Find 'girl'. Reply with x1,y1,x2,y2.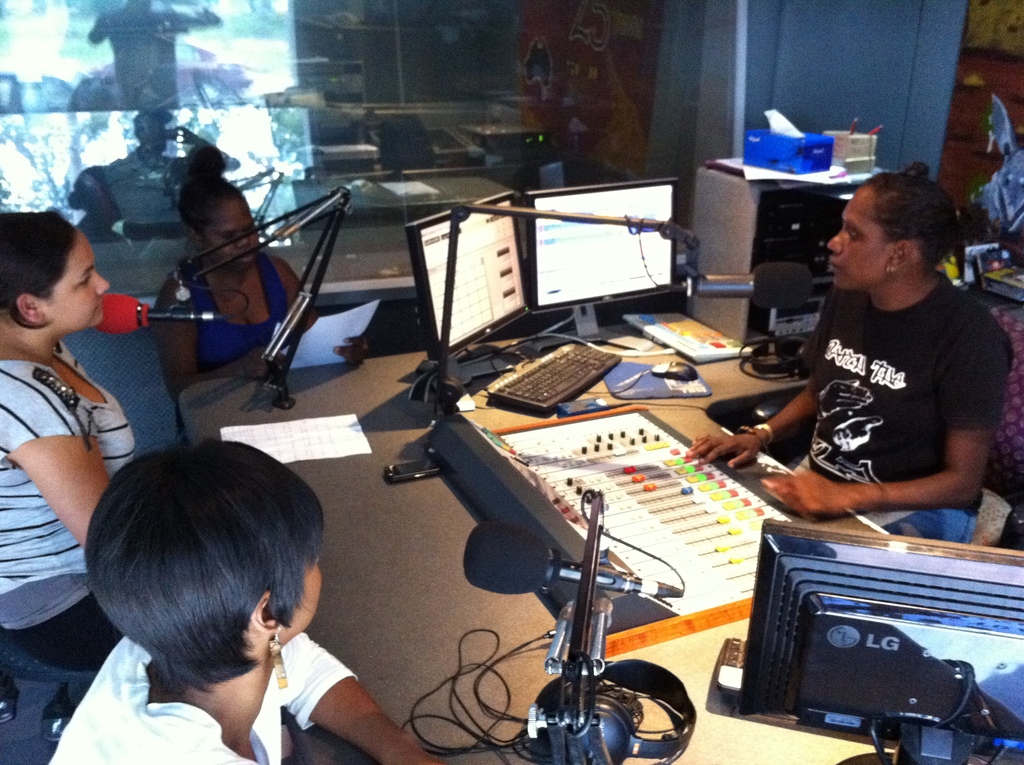
0,213,135,669.
